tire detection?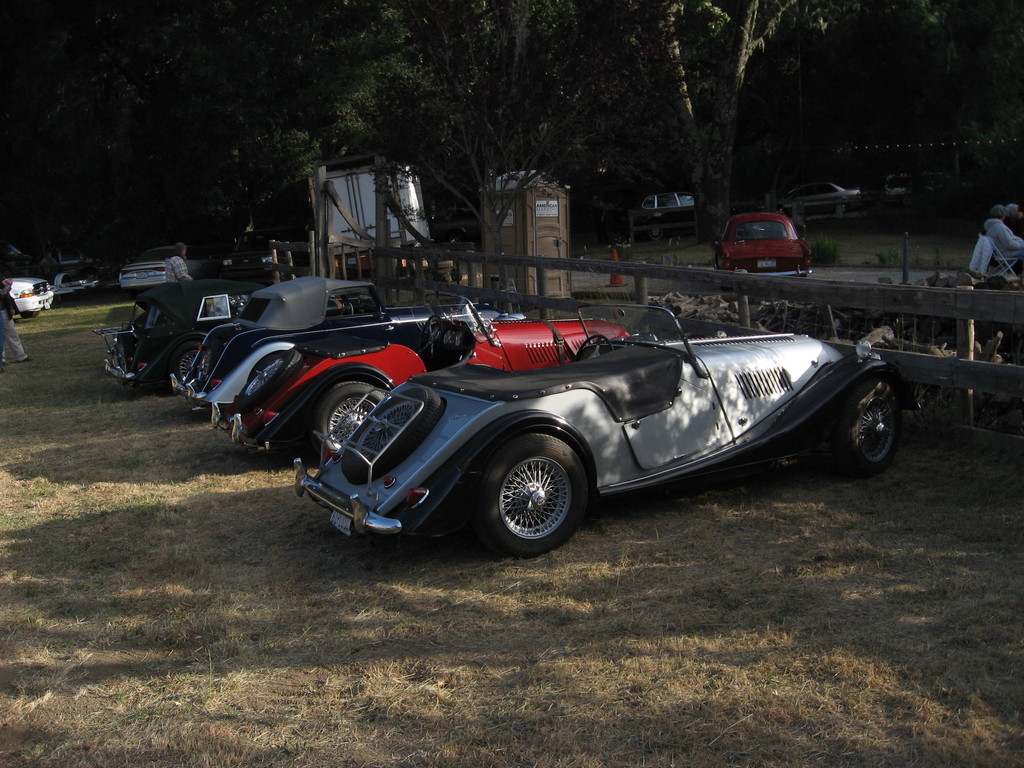
{"x1": 170, "y1": 342, "x2": 199, "y2": 381}
